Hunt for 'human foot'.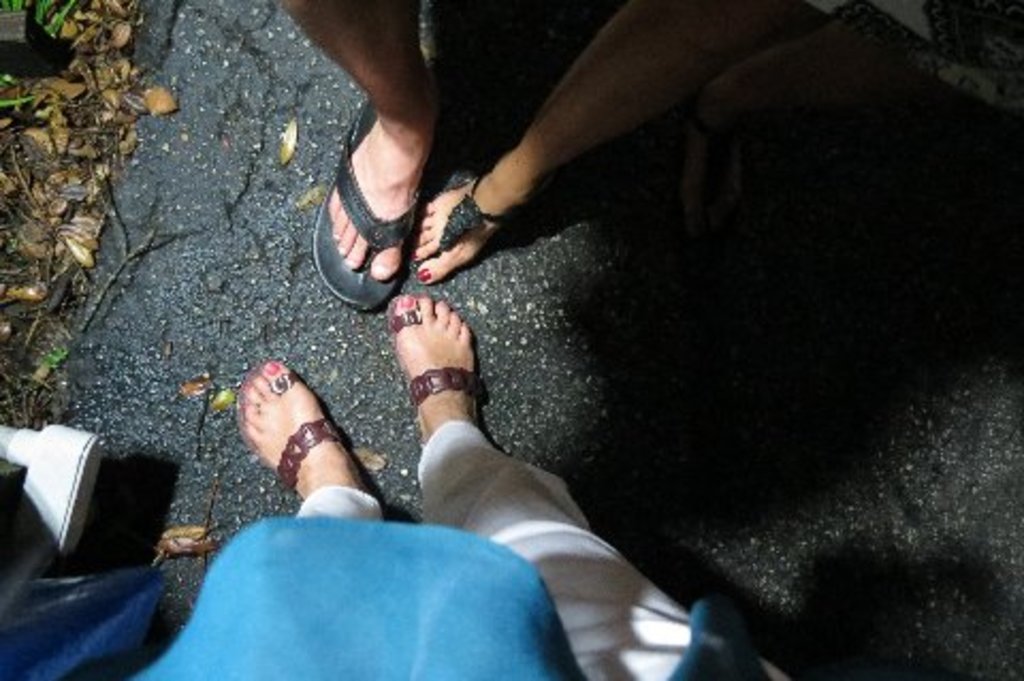
Hunted down at crop(388, 292, 476, 444).
